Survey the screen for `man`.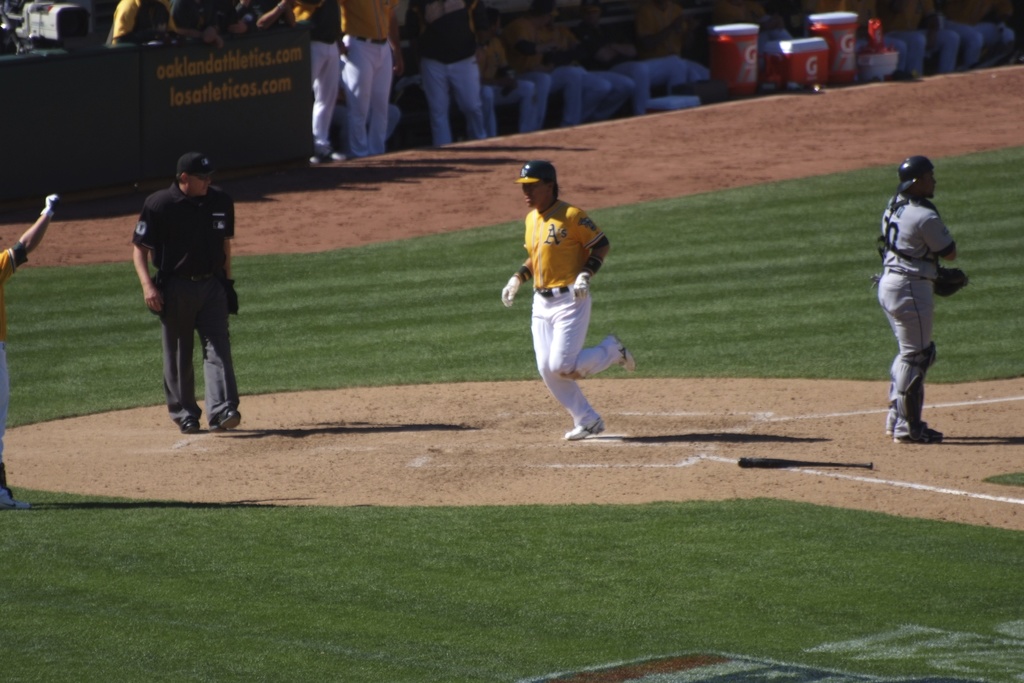
Survey found: locate(876, 155, 970, 443).
